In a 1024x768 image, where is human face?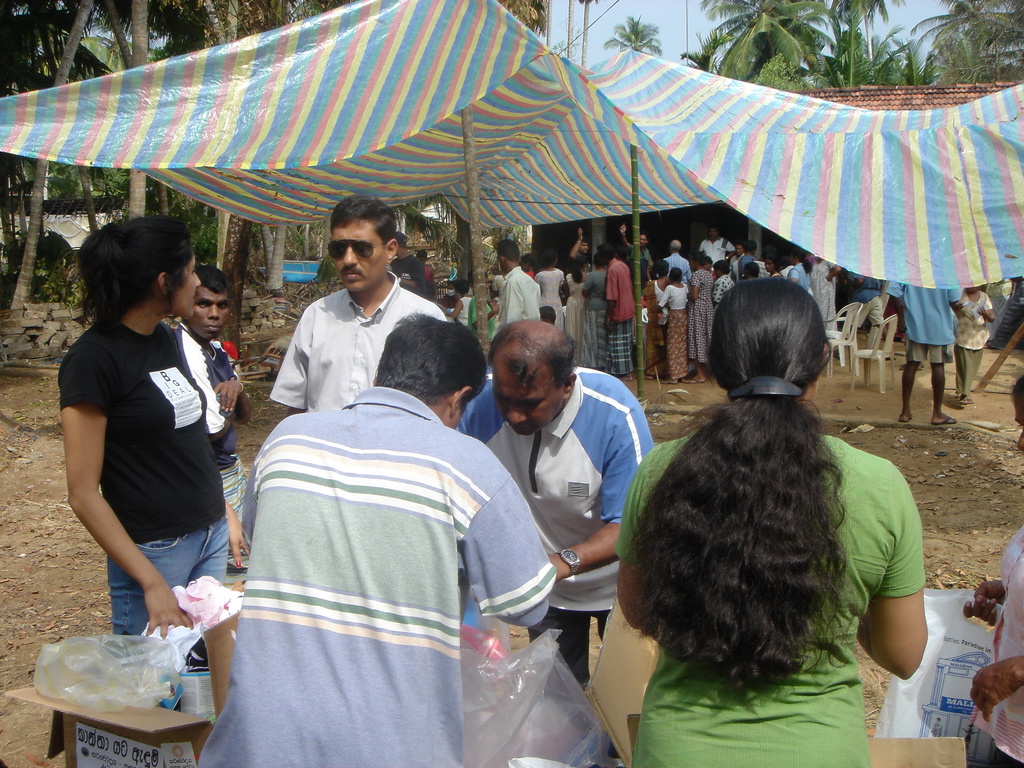
detection(1014, 394, 1023, 455).
